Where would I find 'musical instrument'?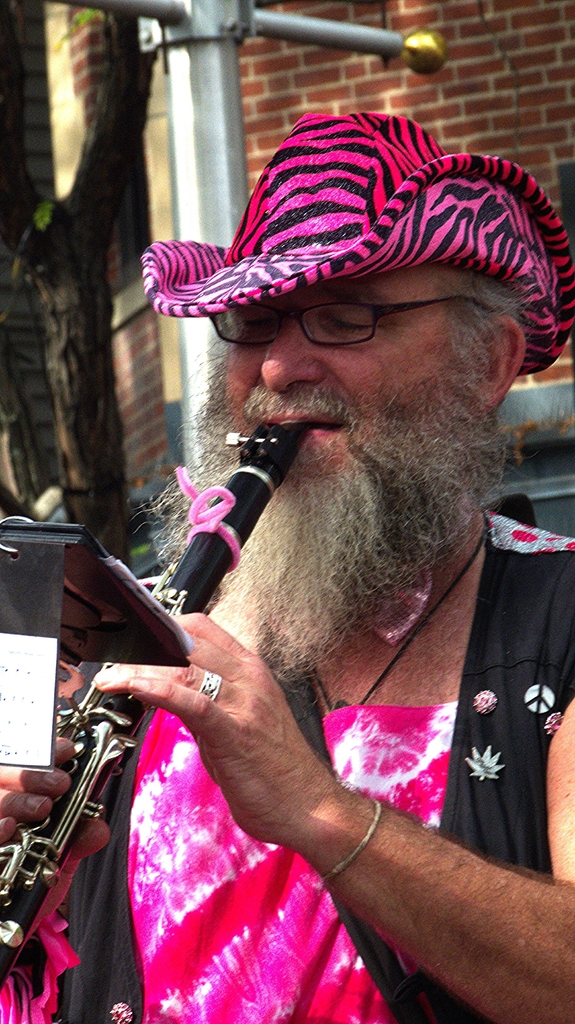
At bbox=[0, 427, 315, 995].
